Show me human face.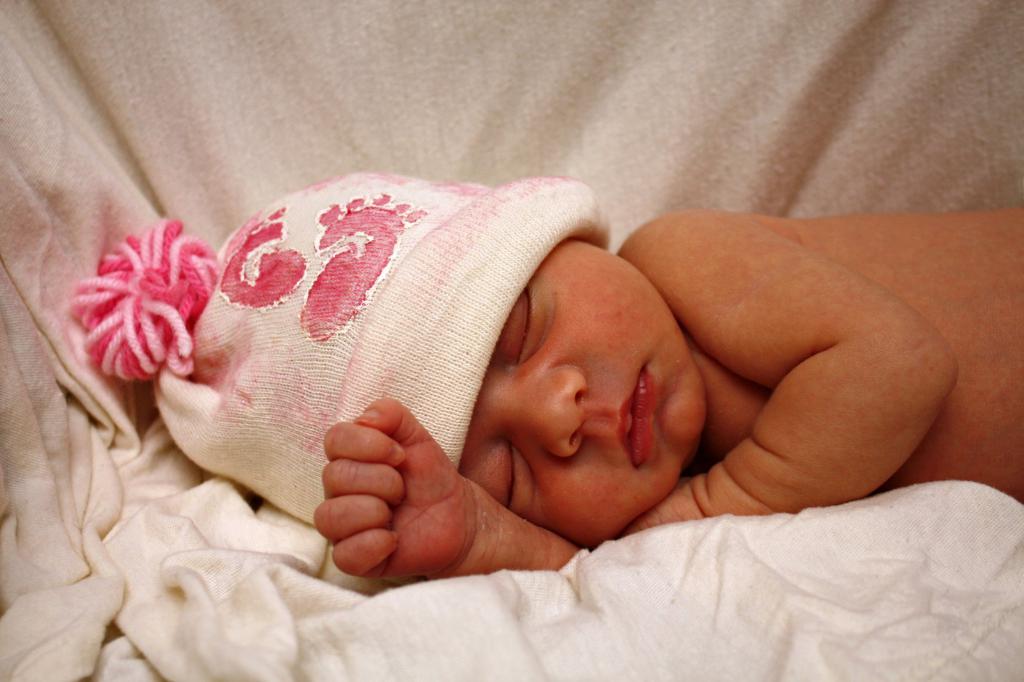
human face is here: bbox=[460, 246, 710, 562].
